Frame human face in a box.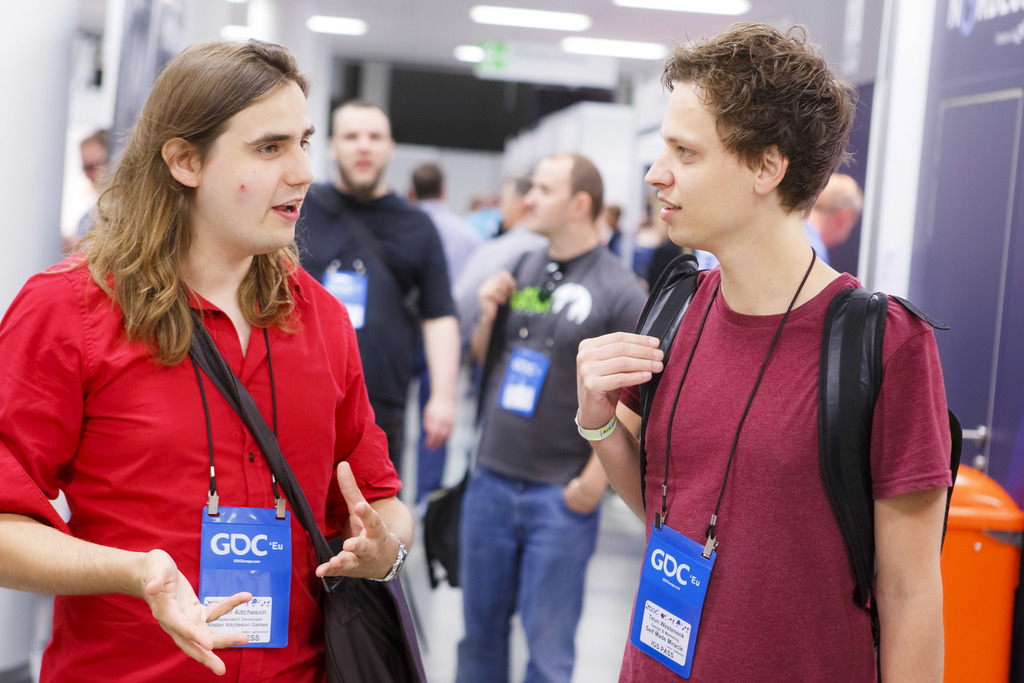
bbox=[643, 76, 749, 243].
